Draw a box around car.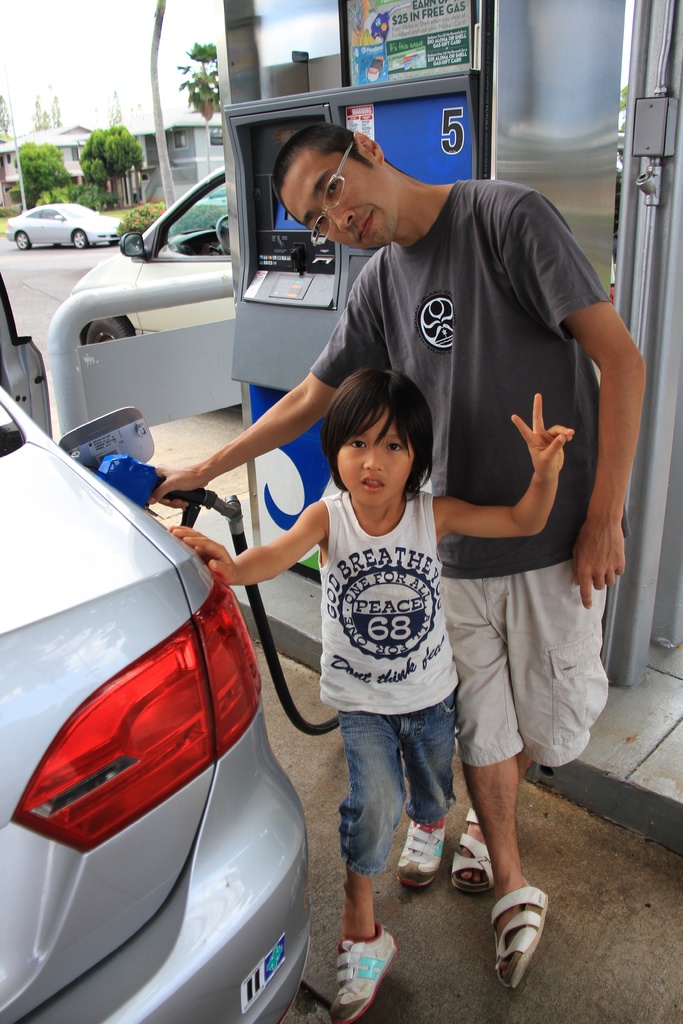
x1=195 y1=187 x2=227 y2=210.
